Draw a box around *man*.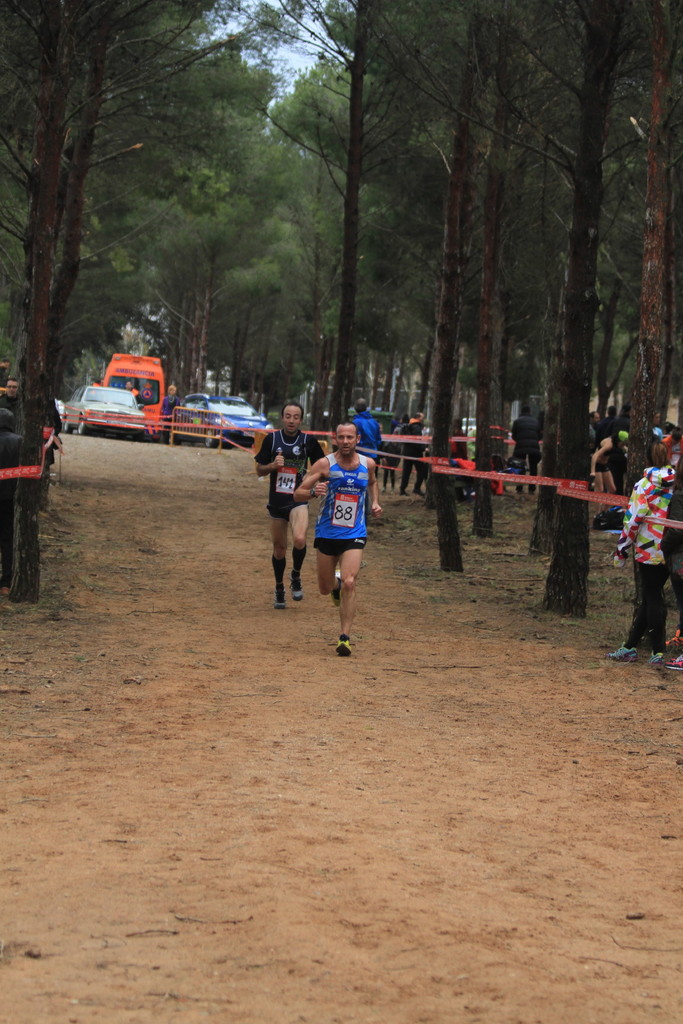
349 402 384 481.
